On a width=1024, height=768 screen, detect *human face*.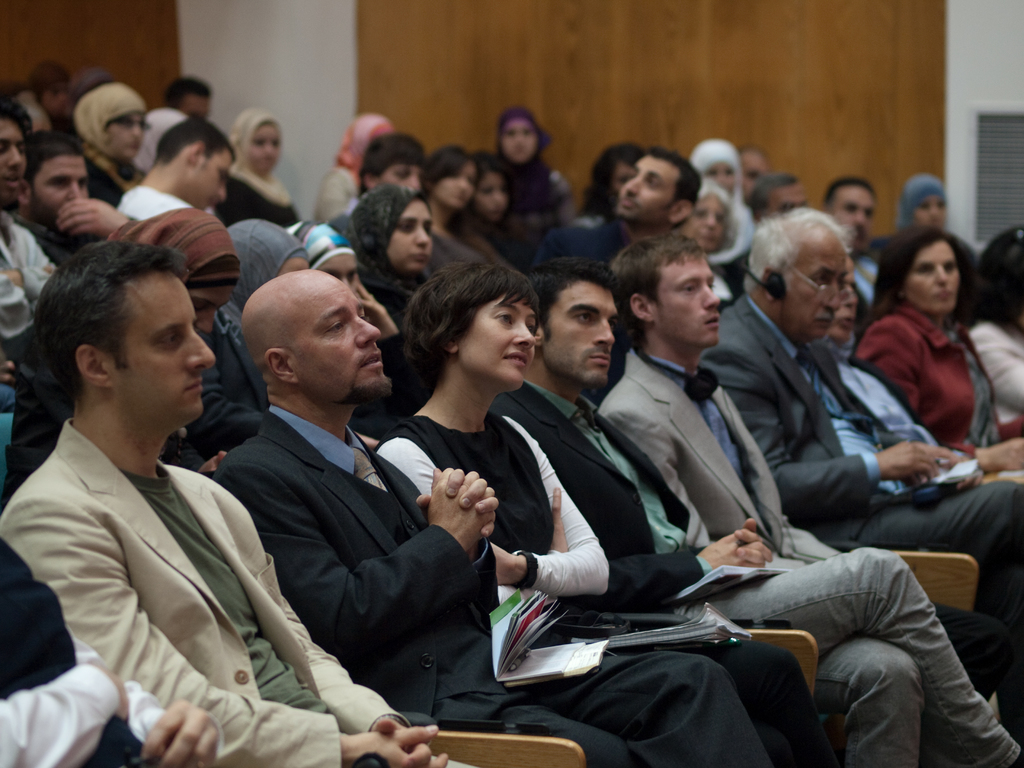
{"x1": 110, "y1": 270, "x2": 213, "y2": 426}.
